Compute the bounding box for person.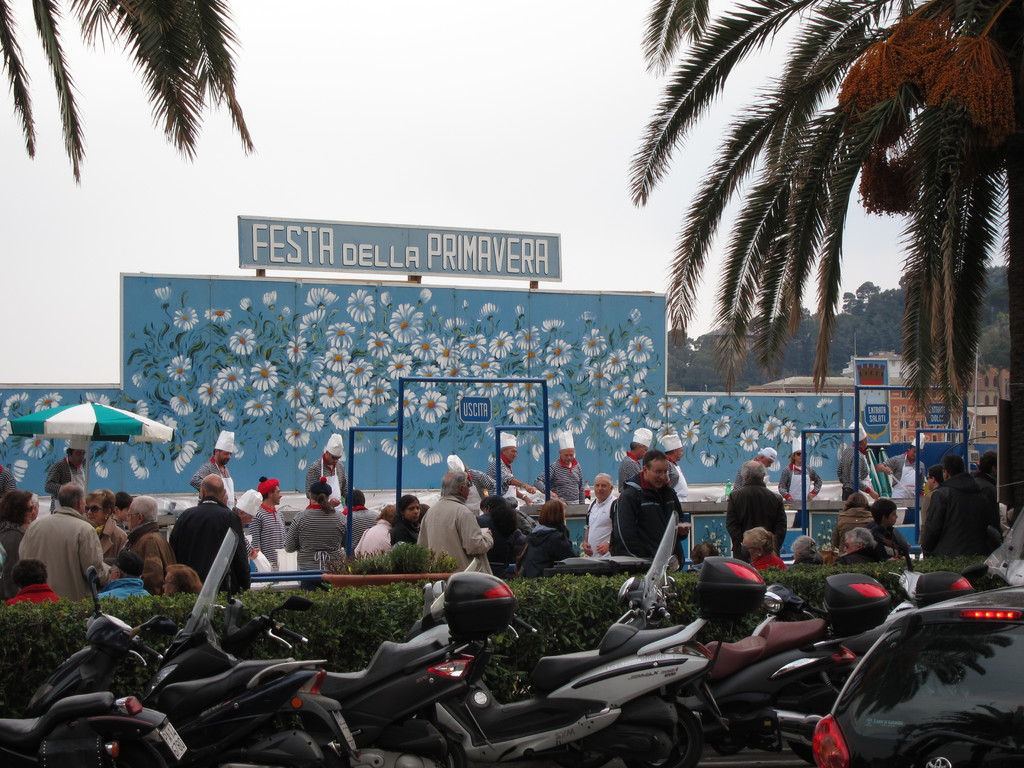
(x1=354, y1=507, x2=395, y2=554).
